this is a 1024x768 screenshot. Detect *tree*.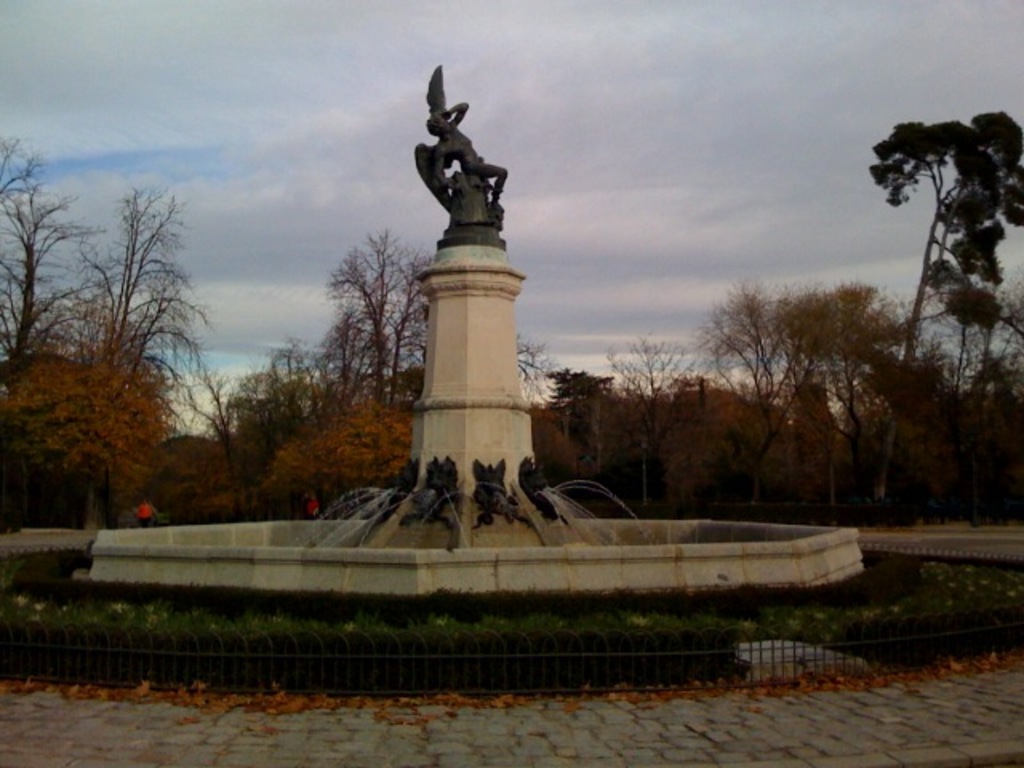
<box>208,240,437,506</box>.
